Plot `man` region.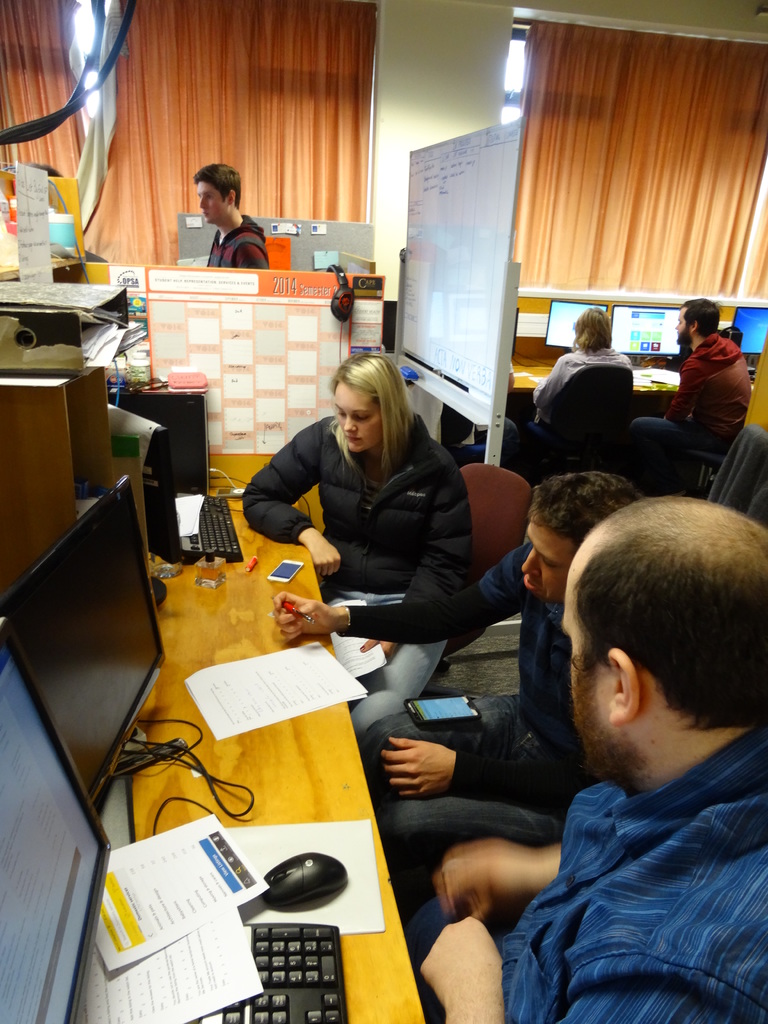
Plotted at x1=404 y1=490 x2=767 y2=1023.
